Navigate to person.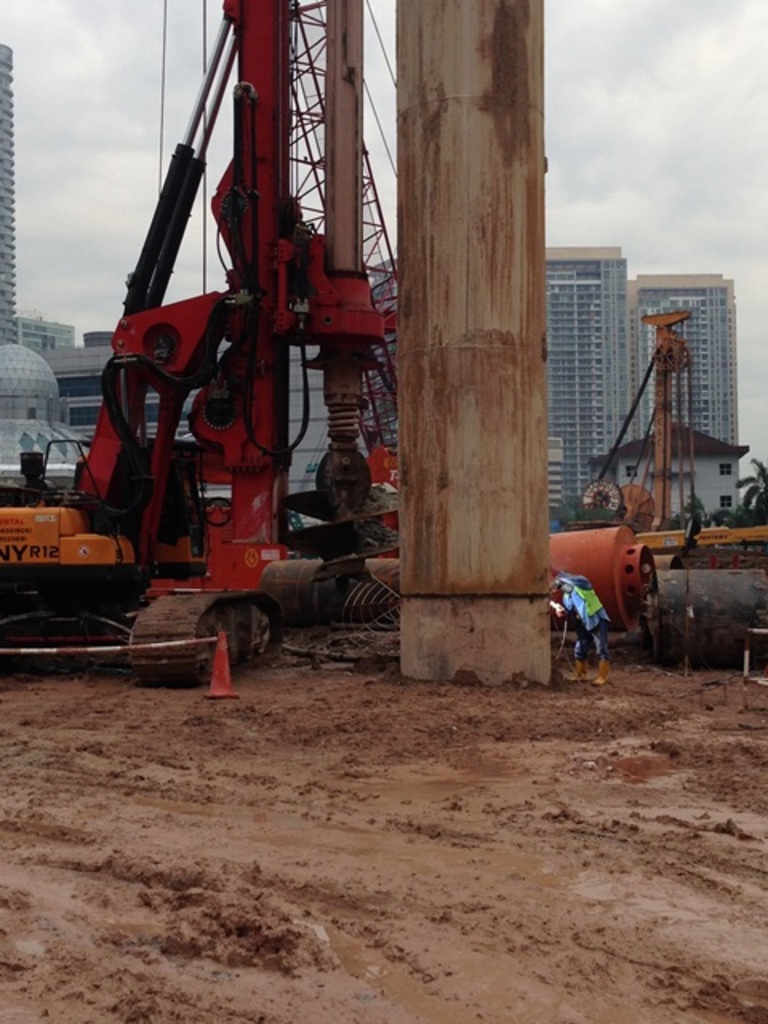
Navigation target: bbox=(571, 541, 626, 693).
